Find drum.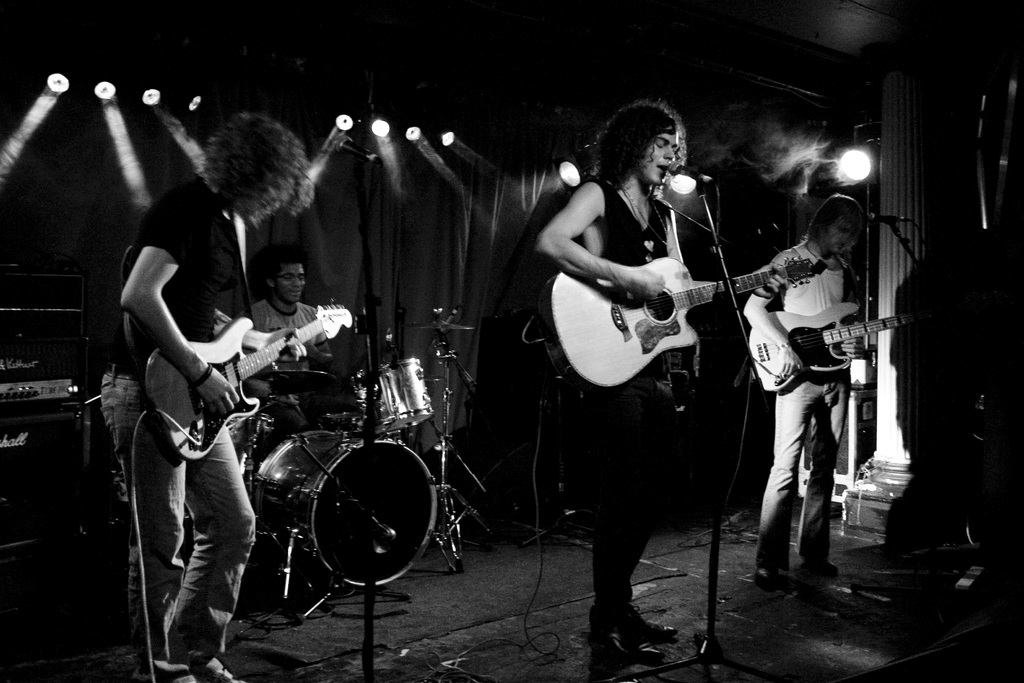
pyautogui.locateOnScreen(255, 427, 442, 586).
